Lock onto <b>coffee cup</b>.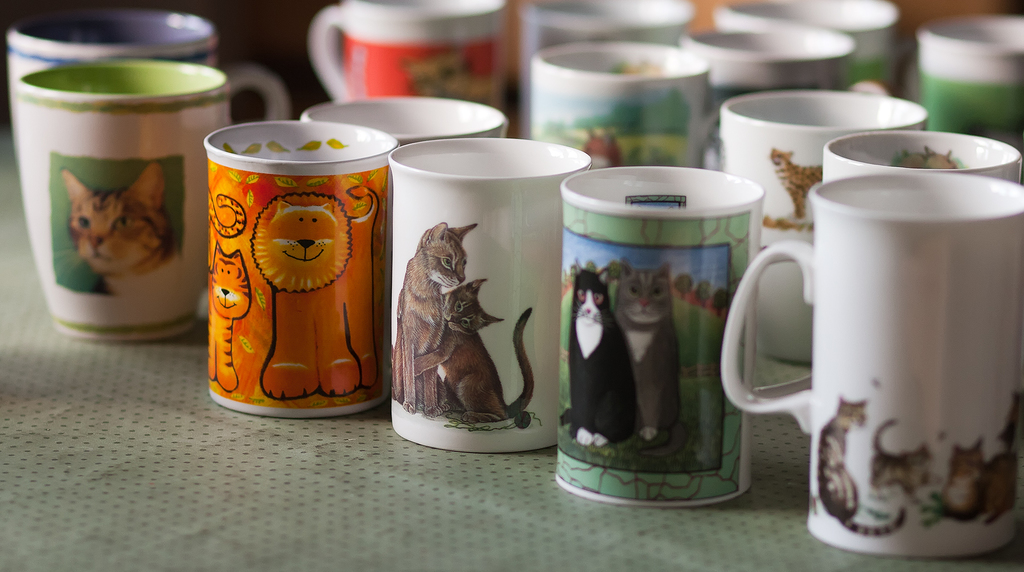
Locked: 308:91:510:143.
